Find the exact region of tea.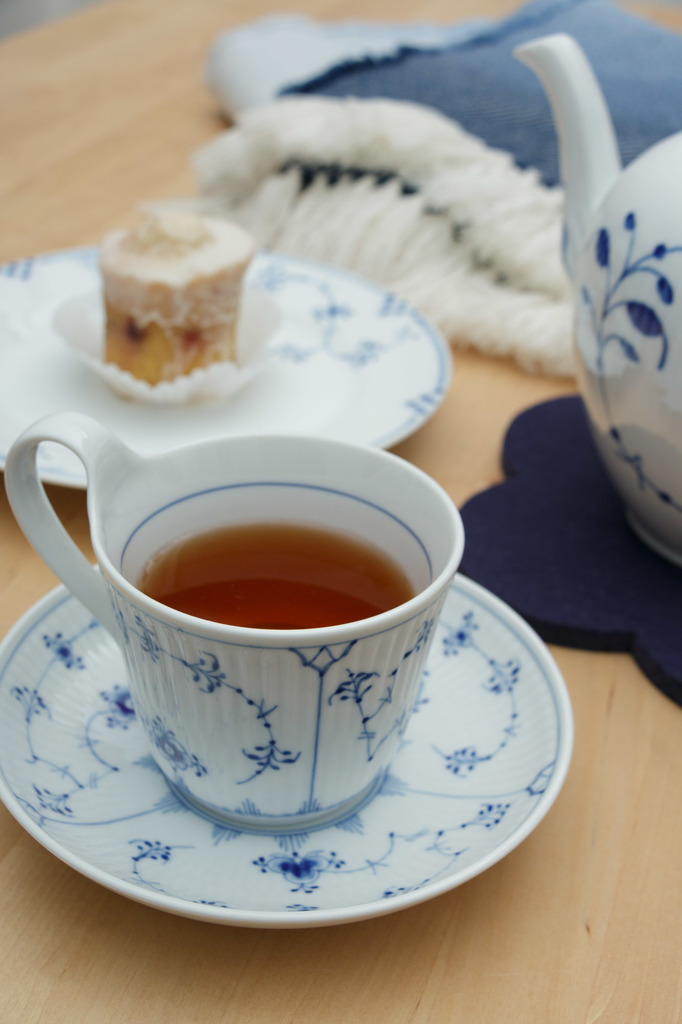
Exact region: (left=137, top=526, right=410, bottom=634).
